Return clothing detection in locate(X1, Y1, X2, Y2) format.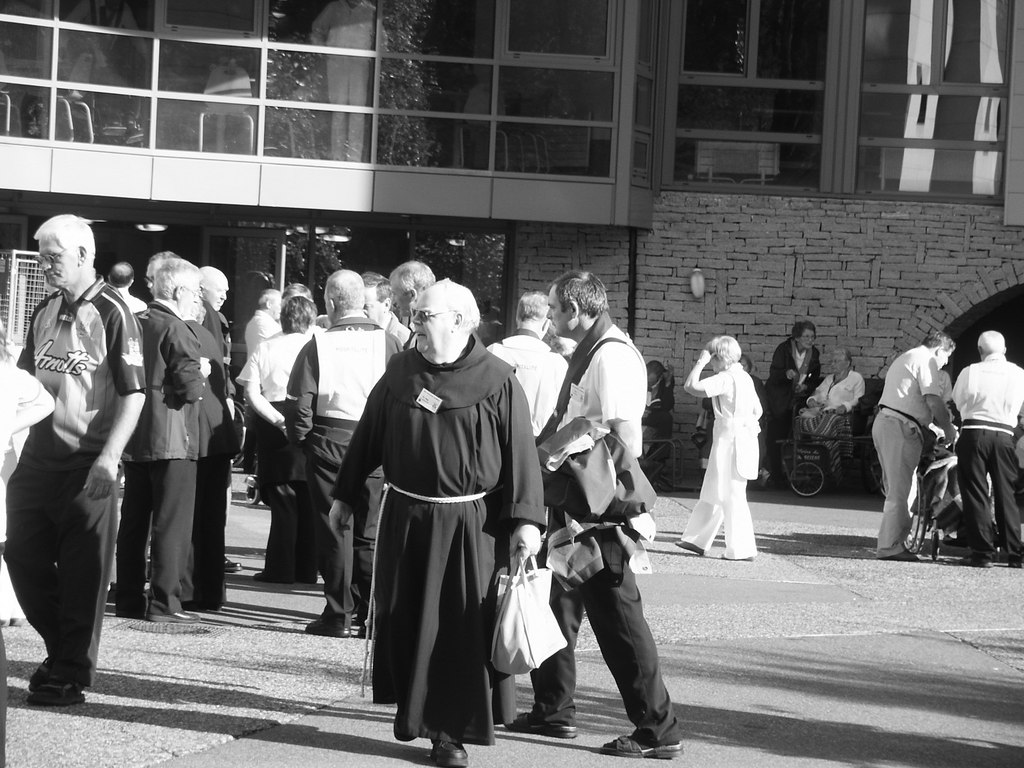
locate(765, 332, 824, 458).
